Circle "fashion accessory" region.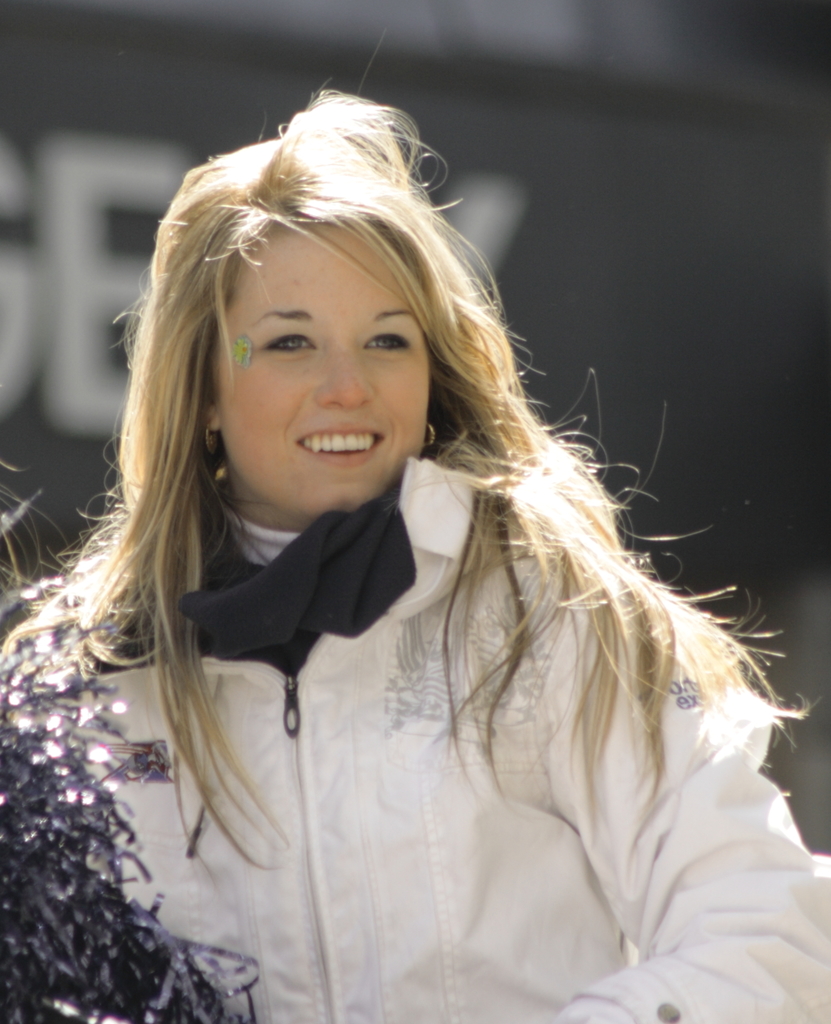
Region: <box>202,425,216,457</box>.
